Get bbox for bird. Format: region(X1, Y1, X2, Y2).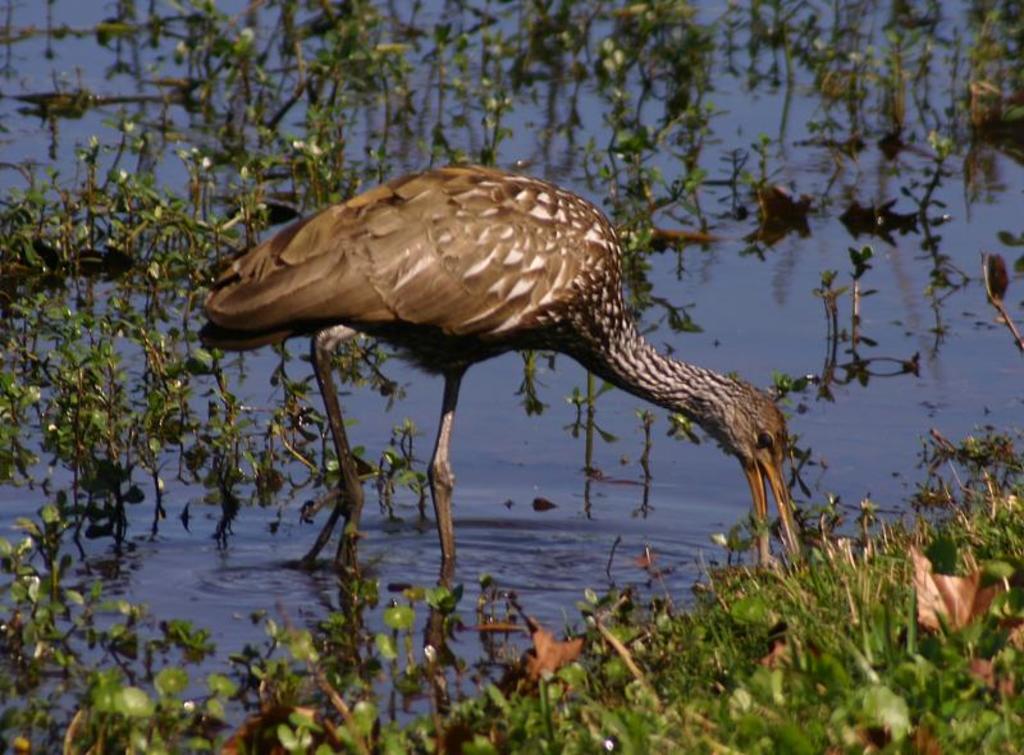
region(193, 165, 815, 591).
